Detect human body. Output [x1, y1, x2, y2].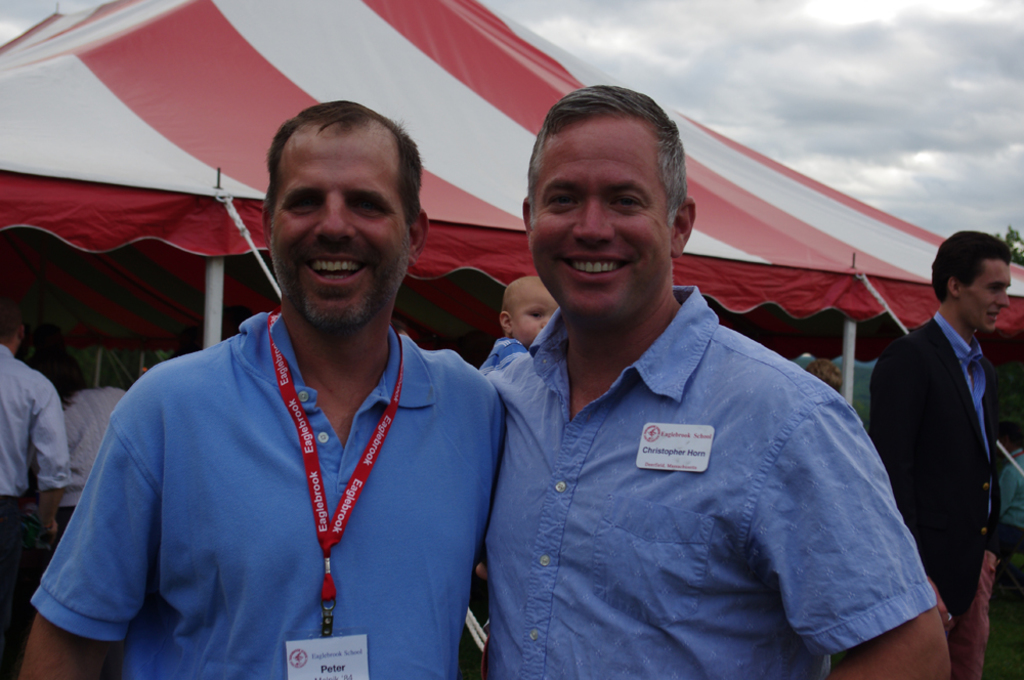
[486, 277, 555, 364].
